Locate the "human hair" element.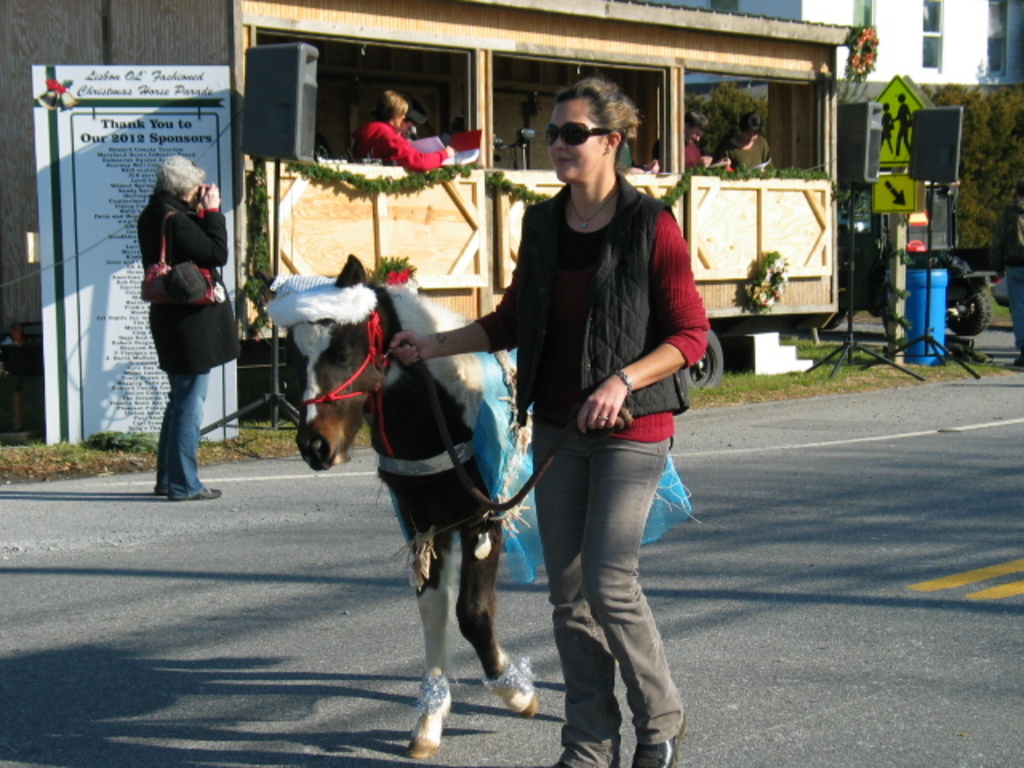
Element bbox: 552,72,642,176.
